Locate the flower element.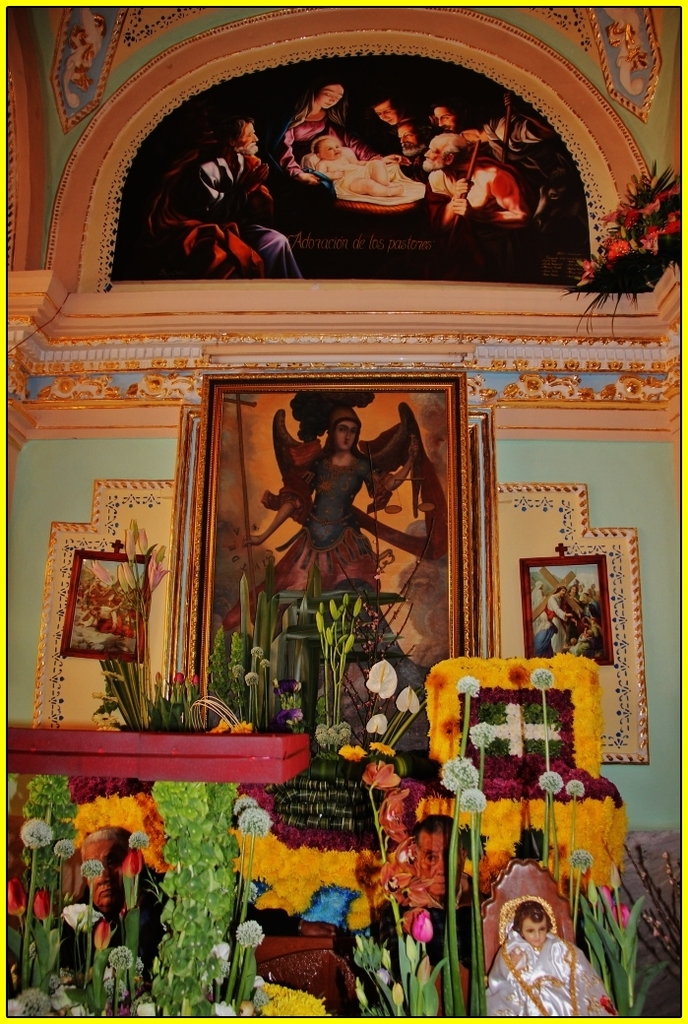
Element bbox: BBox(53, 835, 80, 858).
